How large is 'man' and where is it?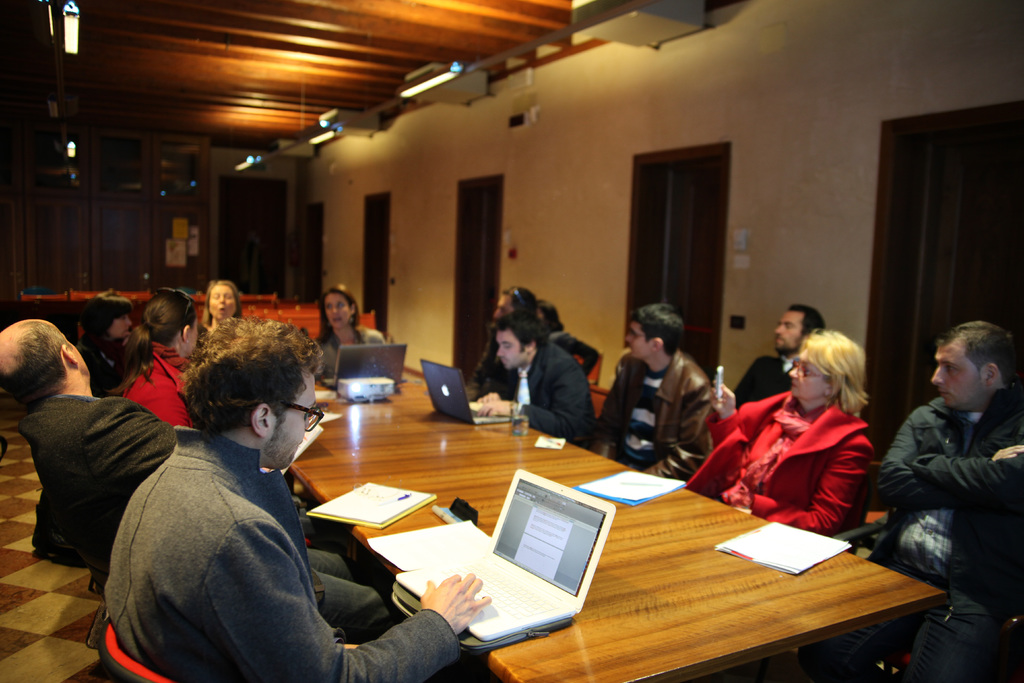
Bounding box: (592, 299, 723, 484).
